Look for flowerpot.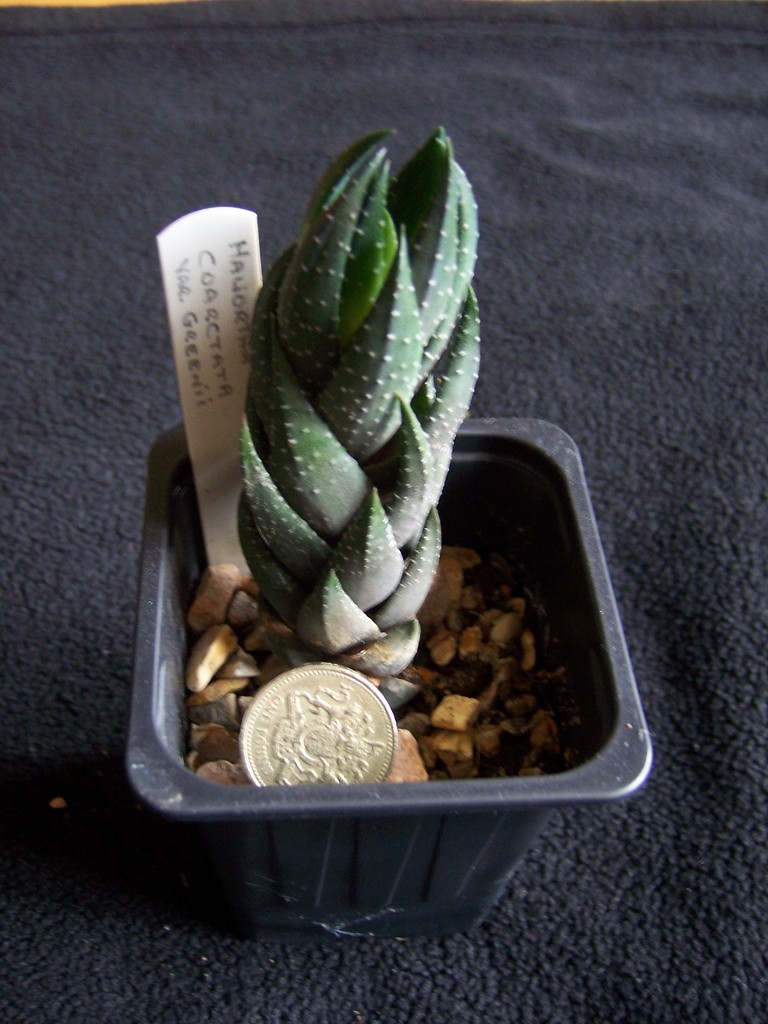
Found: (left=92, top=309, right=628, bottom=906).
